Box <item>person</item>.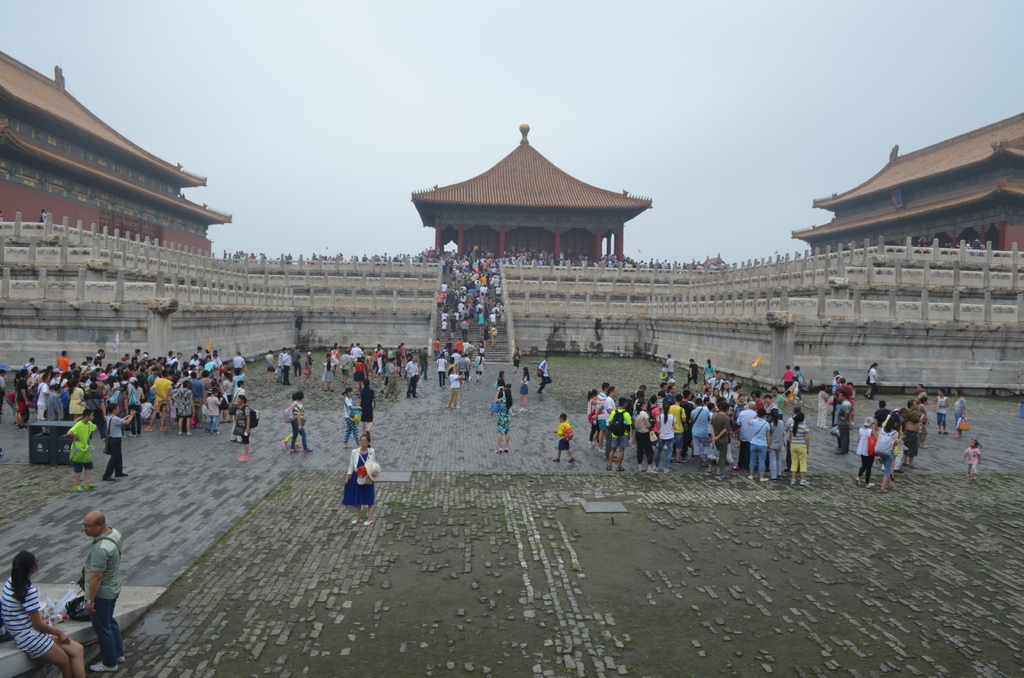
<bbox>324, 353, 333, 360</bbox>.
